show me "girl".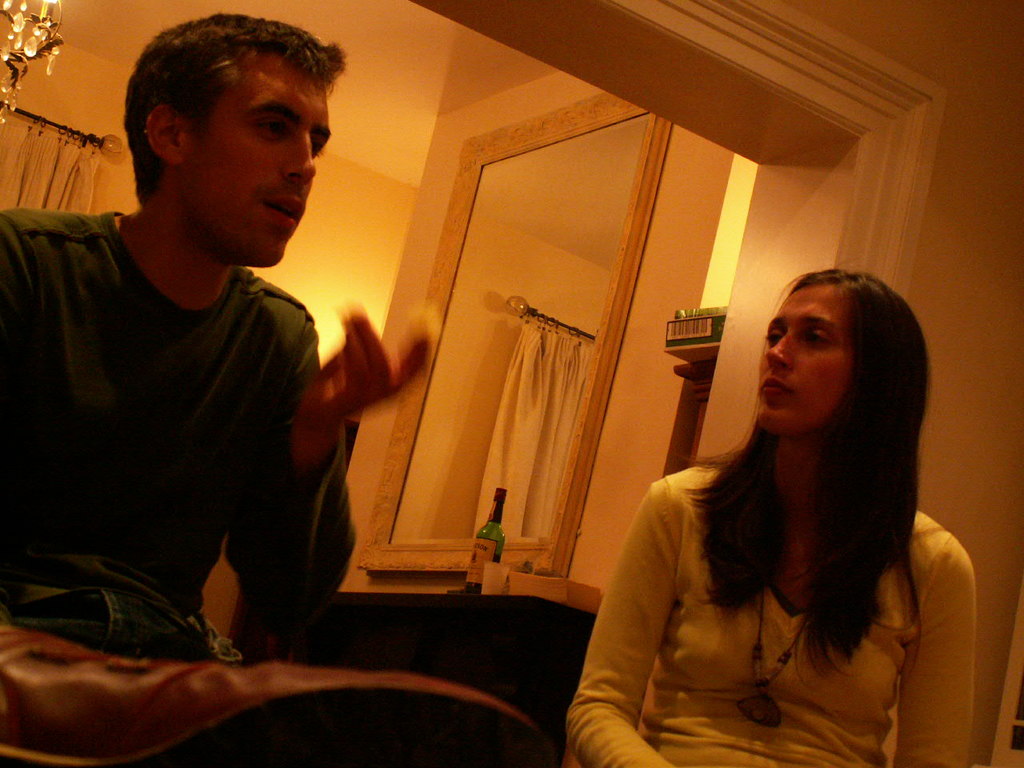
"girl" is here: bbox=(566, 266, 978, 766).
